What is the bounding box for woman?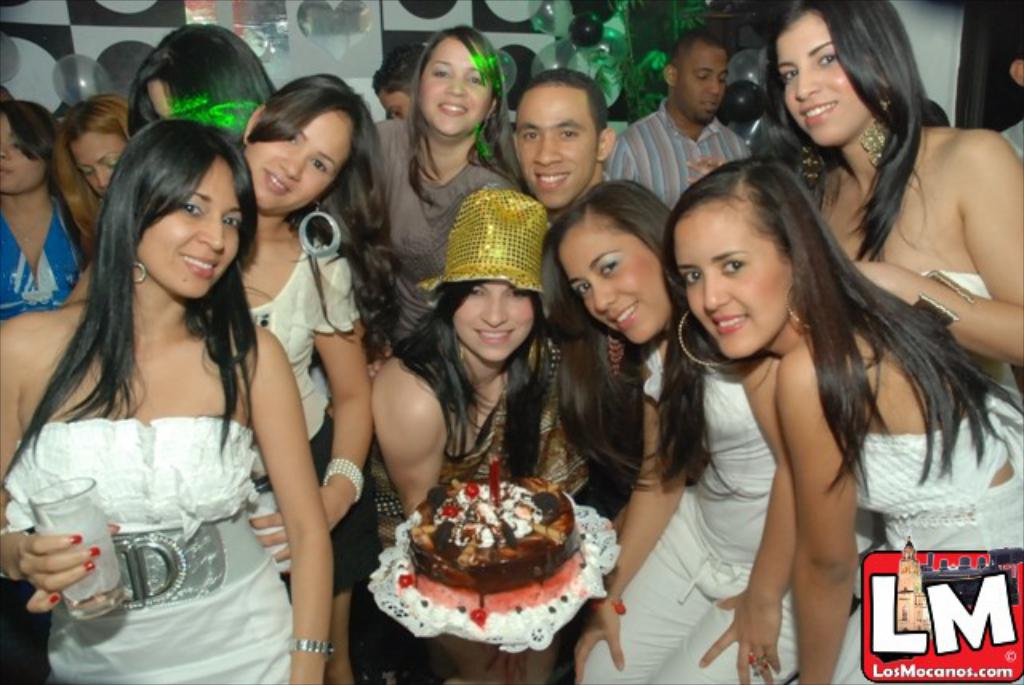
685 0 1022 362.
